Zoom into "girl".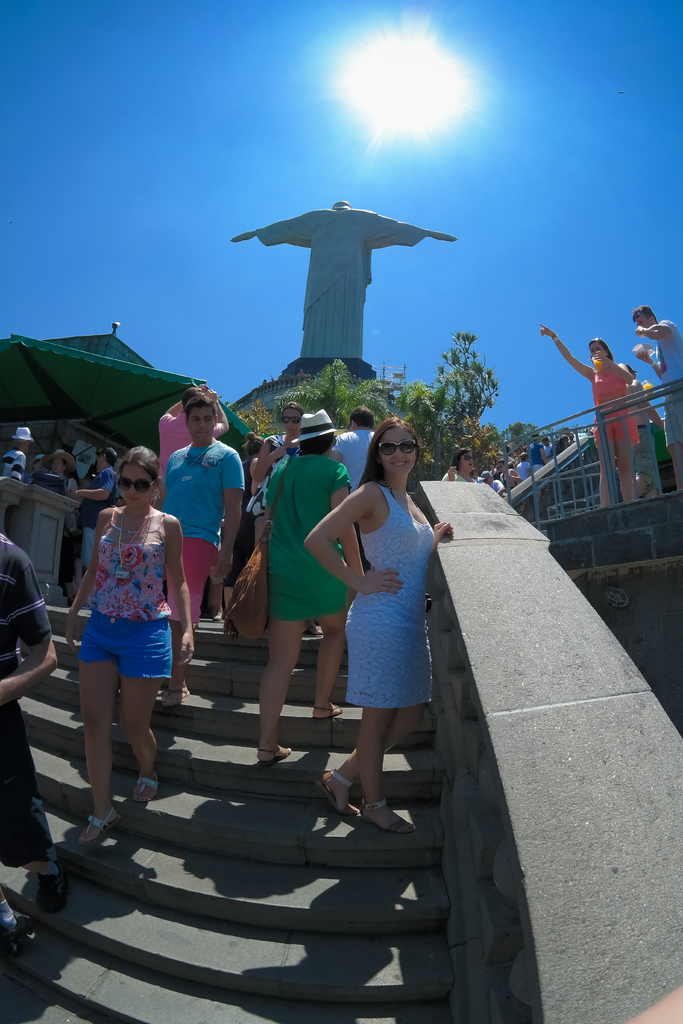
Zoom target: x1=303 y1=419 x2=448 y2=829.
